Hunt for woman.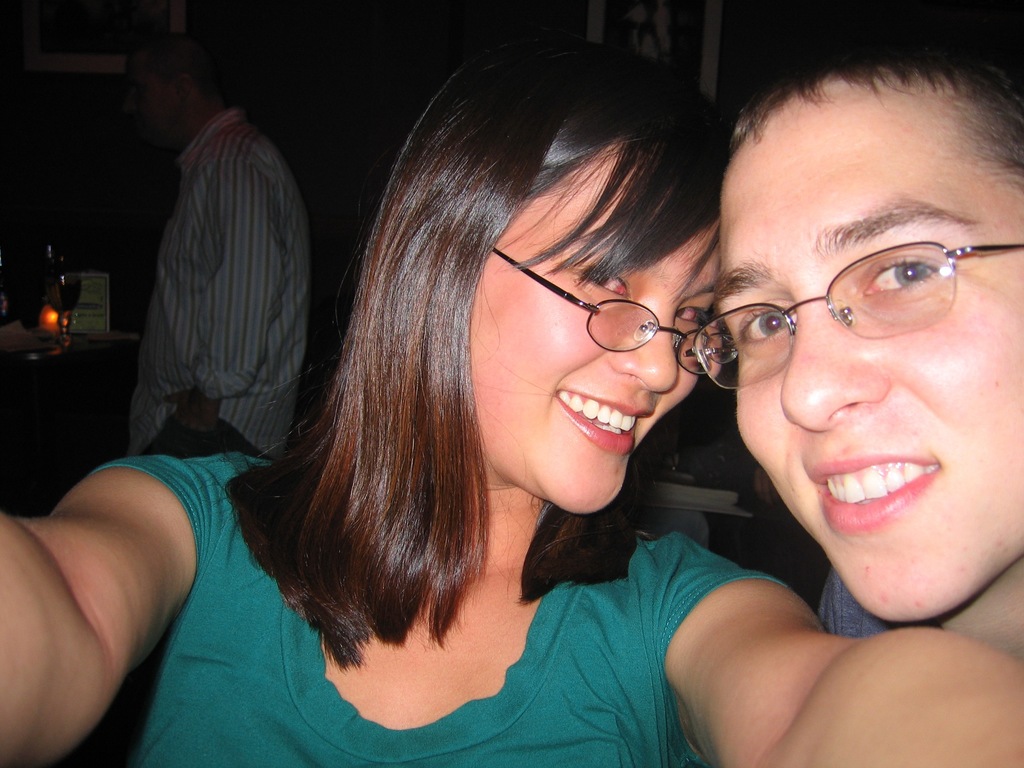
Hunted down at [x1=0, y1=40, x2=1023, y2=766].
